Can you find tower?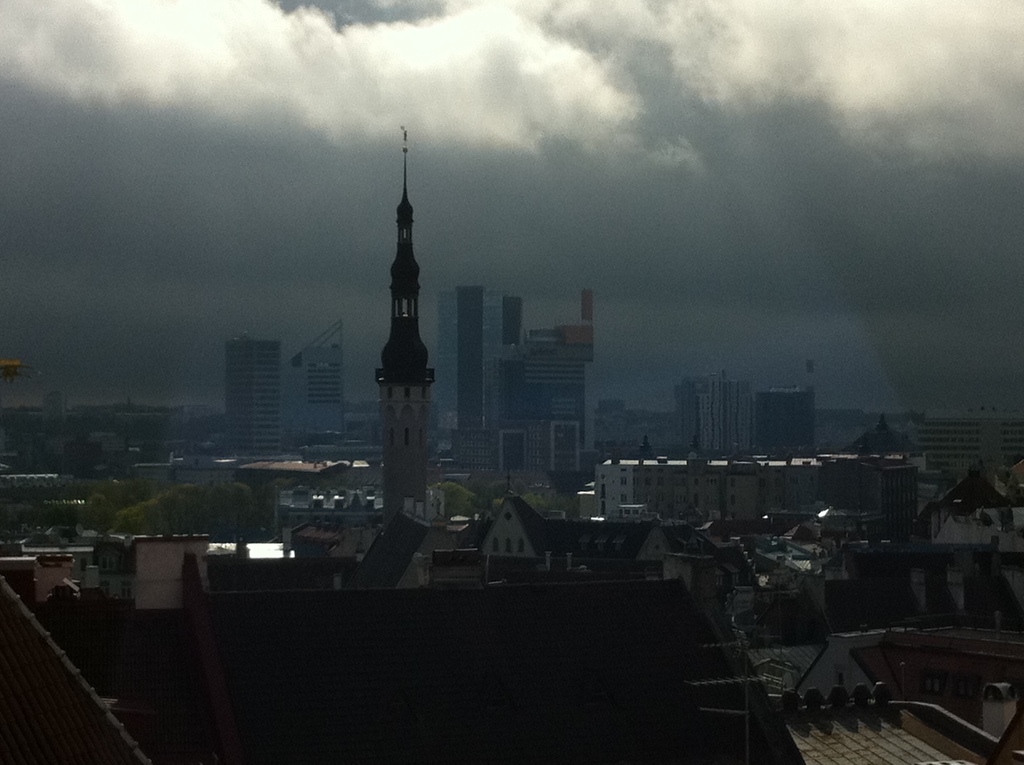
Yes, bounding box: (290, 314, 345, 442).
